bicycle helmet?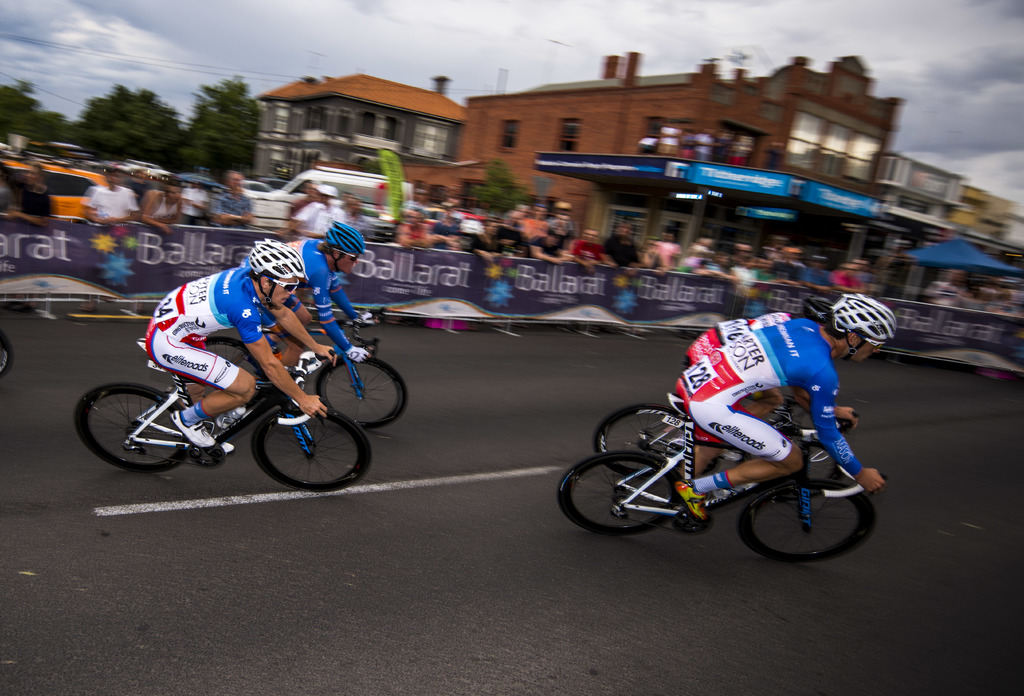
left=324, top=222, right=365, bottom=271
